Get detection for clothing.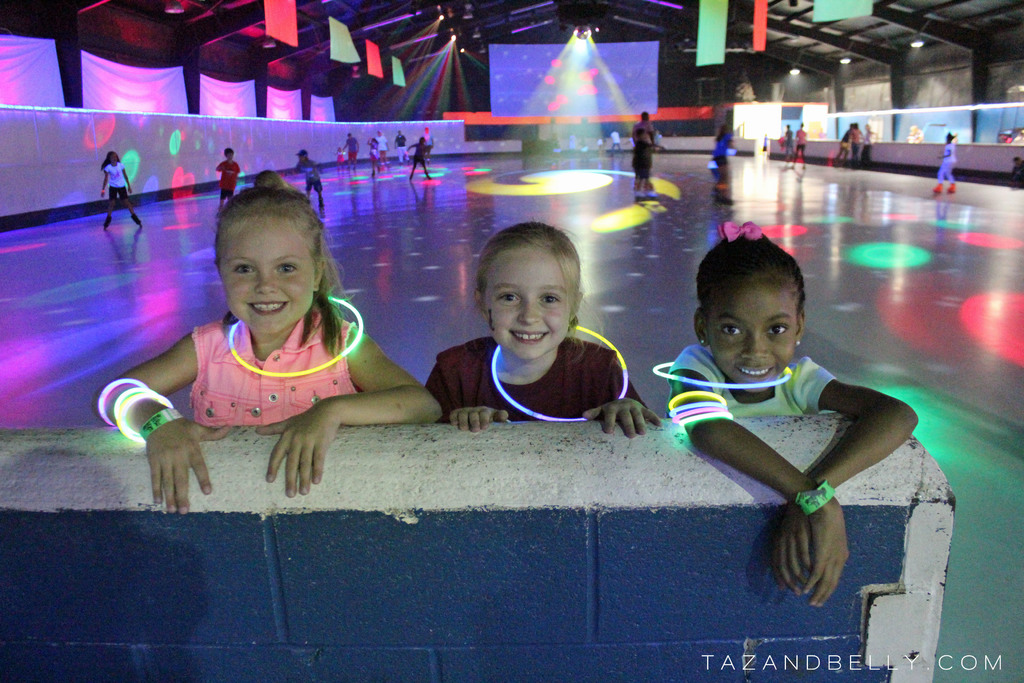
Detection: bbox(426, 339, 650, 427).
